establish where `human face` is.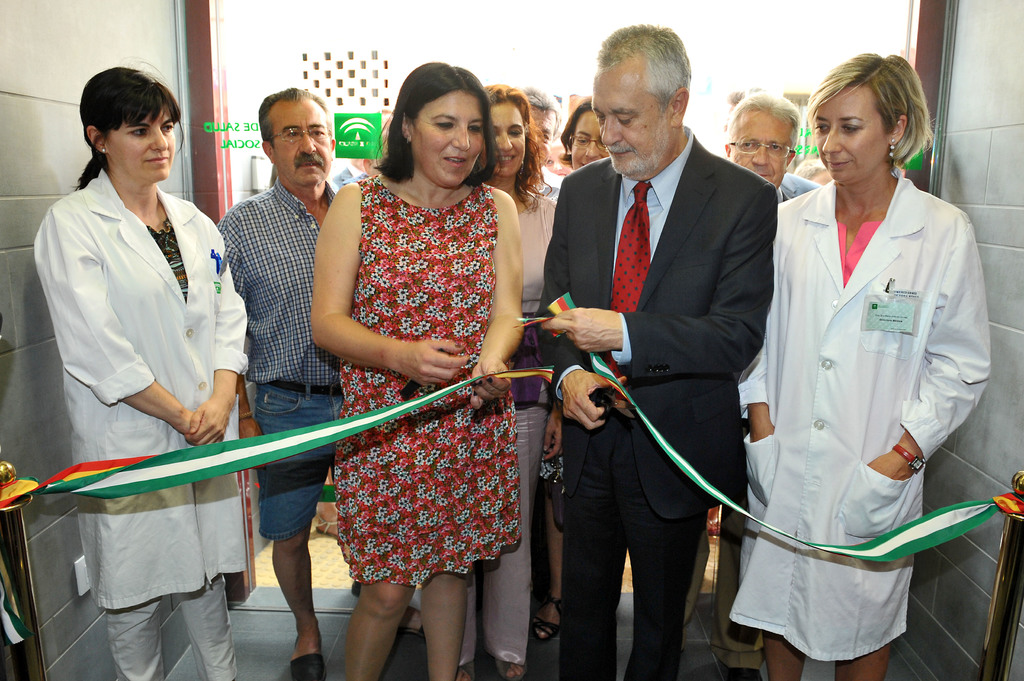
Established at <bbox>729, 105, 787, 186</bbox>.
